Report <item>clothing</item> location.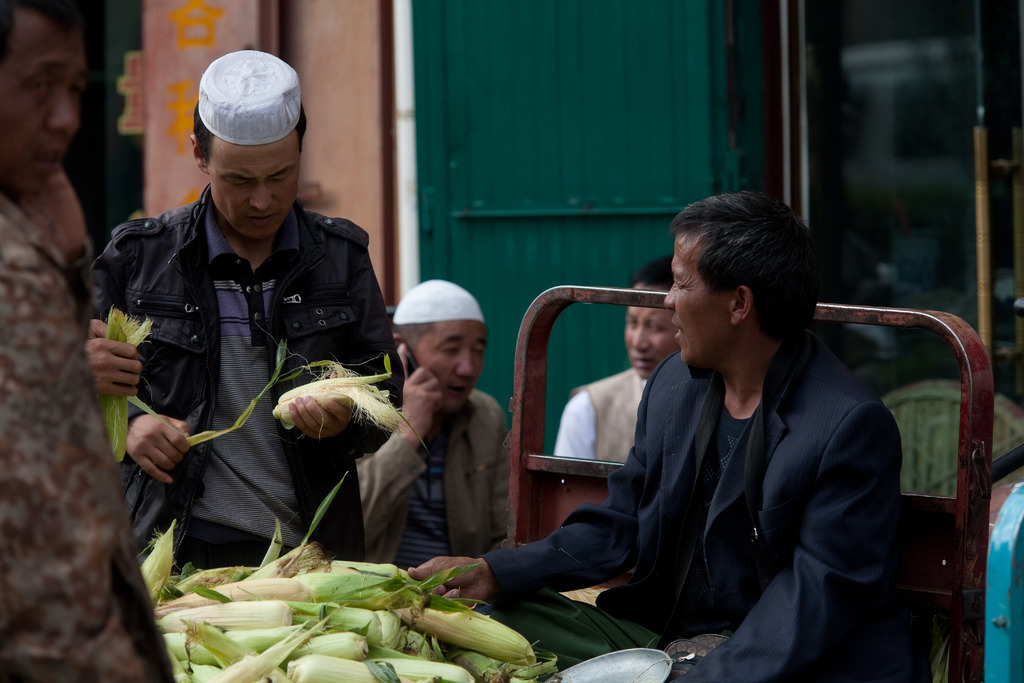
Report: rect(88, 186, 402, 577).
